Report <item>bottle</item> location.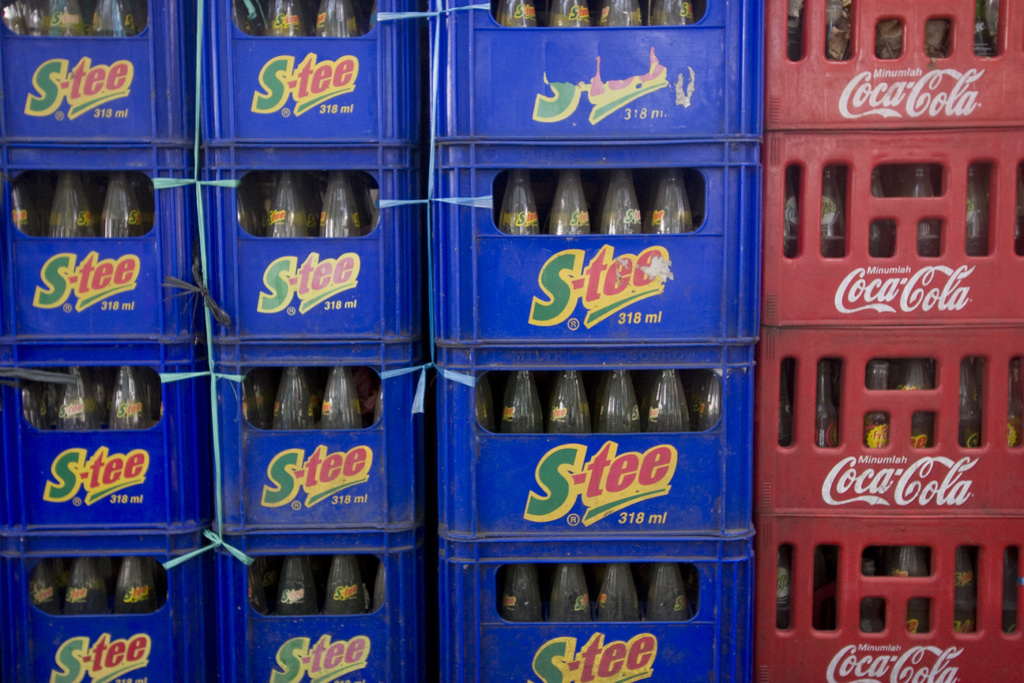
Report: bbox(776, 548, 792, 630).
